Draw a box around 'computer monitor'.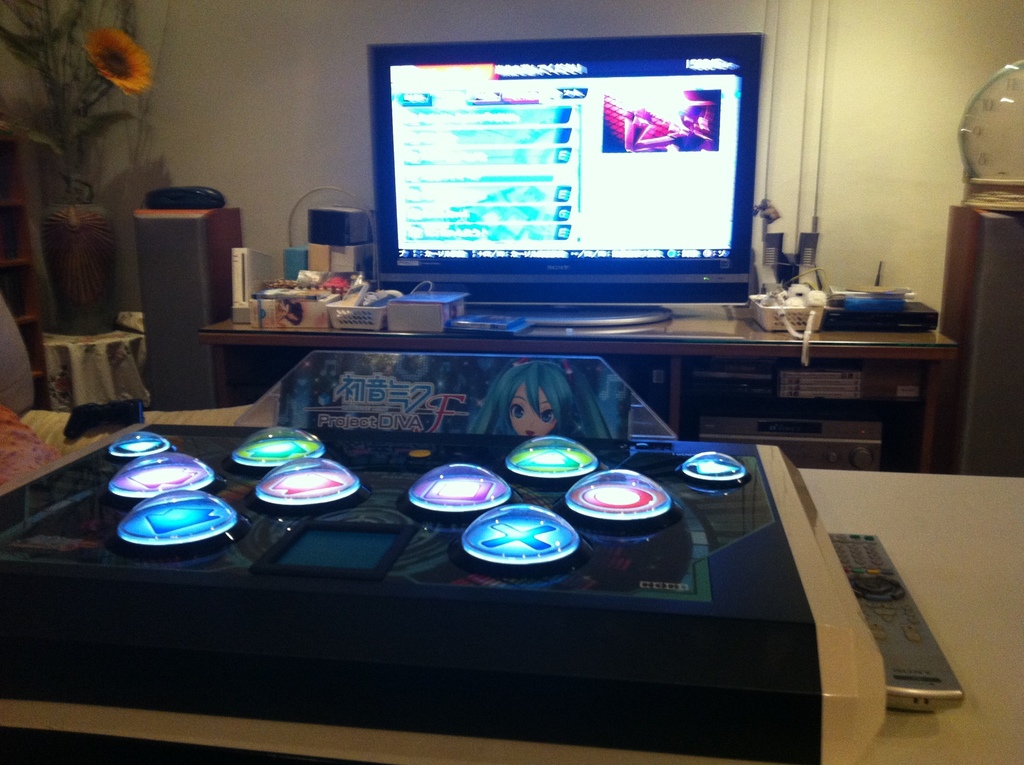
369/29/769/308.
